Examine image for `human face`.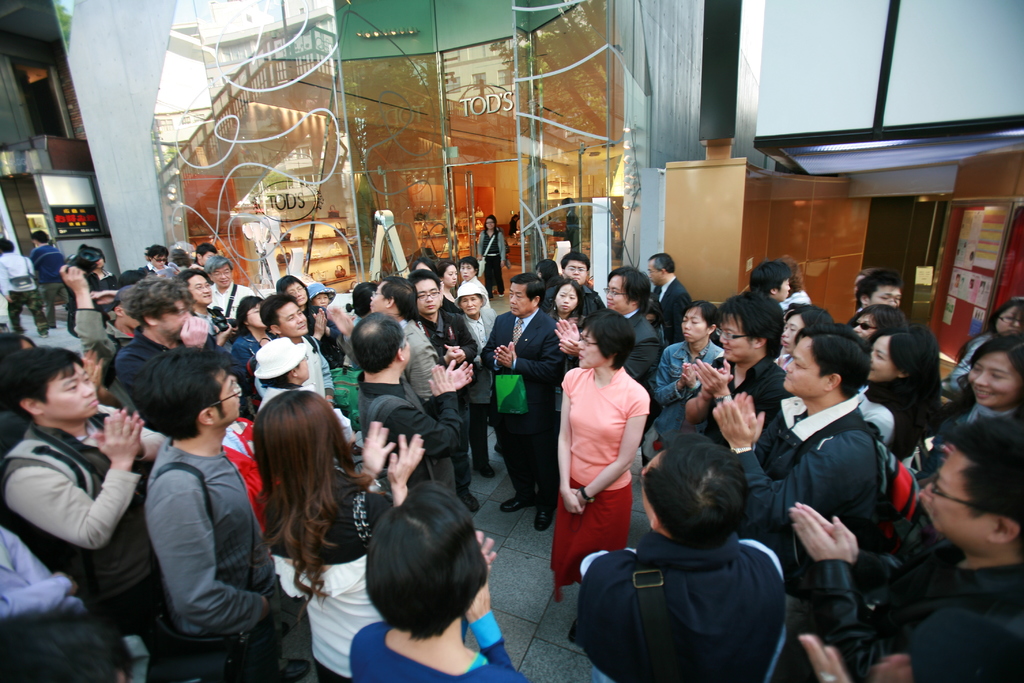
Examination result: 997, 304, 1023, 336.
